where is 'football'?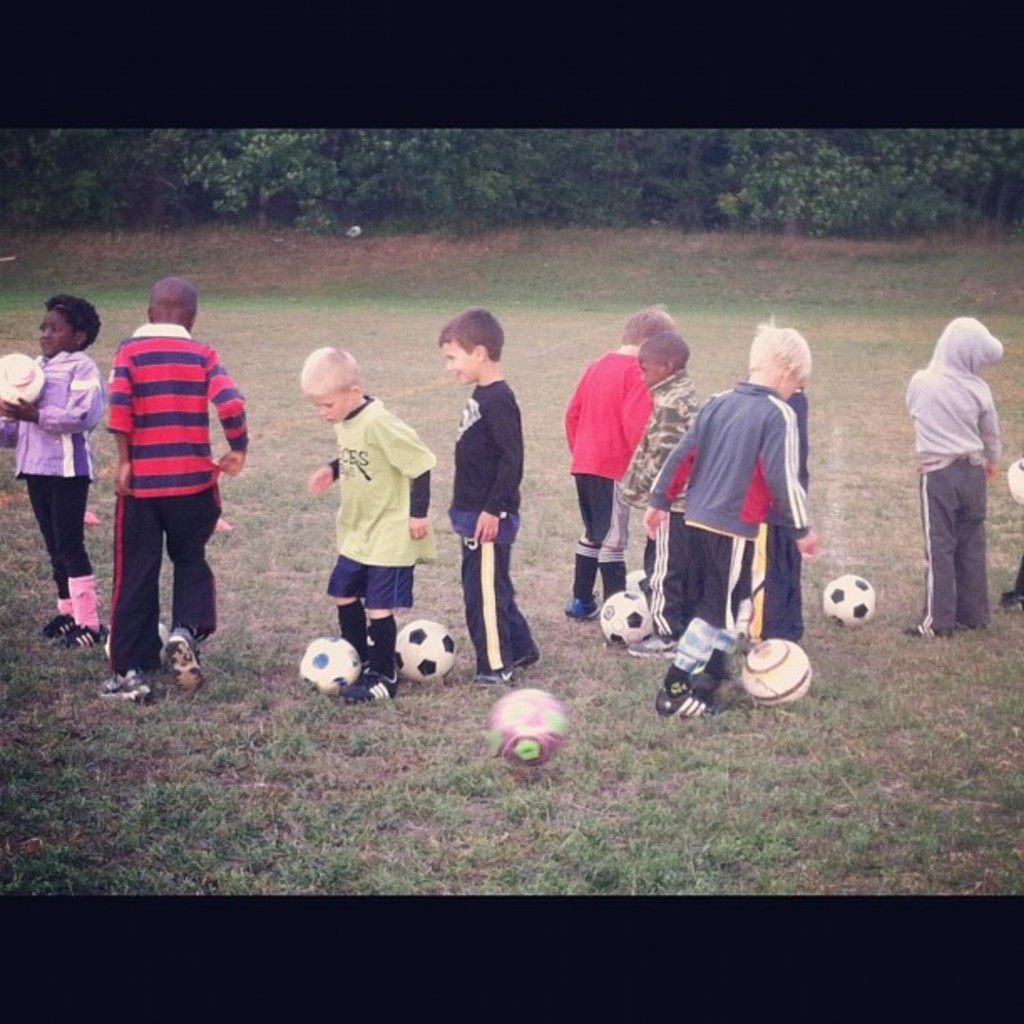
(x1=592, y1=591, x2=651, y2=644).
